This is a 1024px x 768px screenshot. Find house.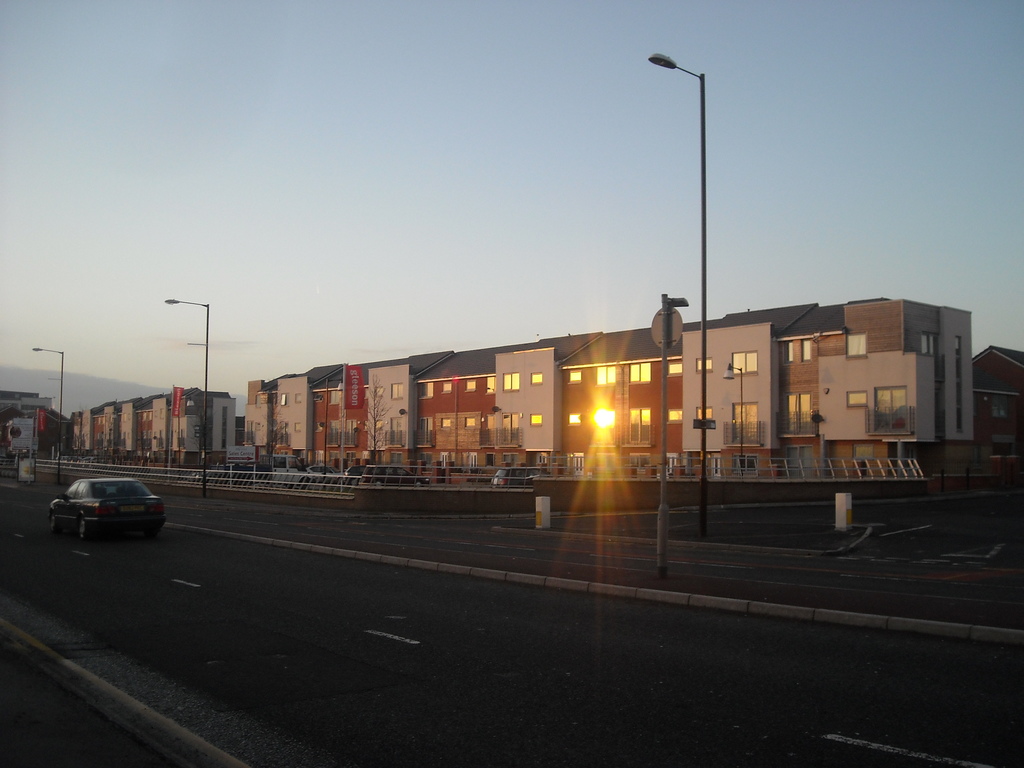
Bounding box: left=79, top=392, right=162, bottom=467.
